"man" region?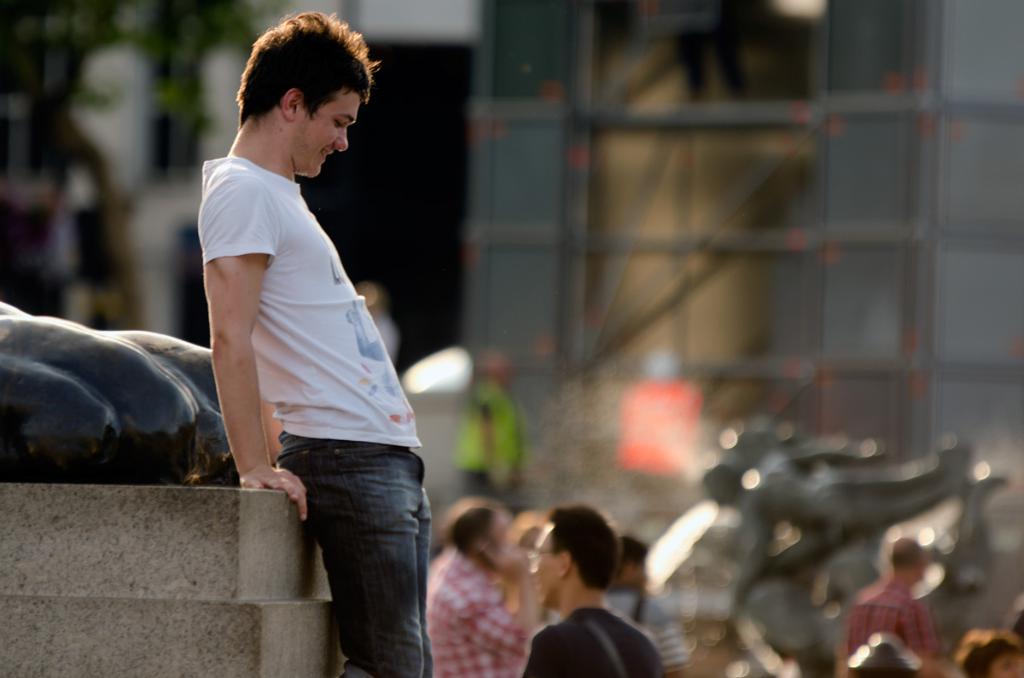
{"x1": 419, "y1": 497, "x2": 526, "y2": 677}
